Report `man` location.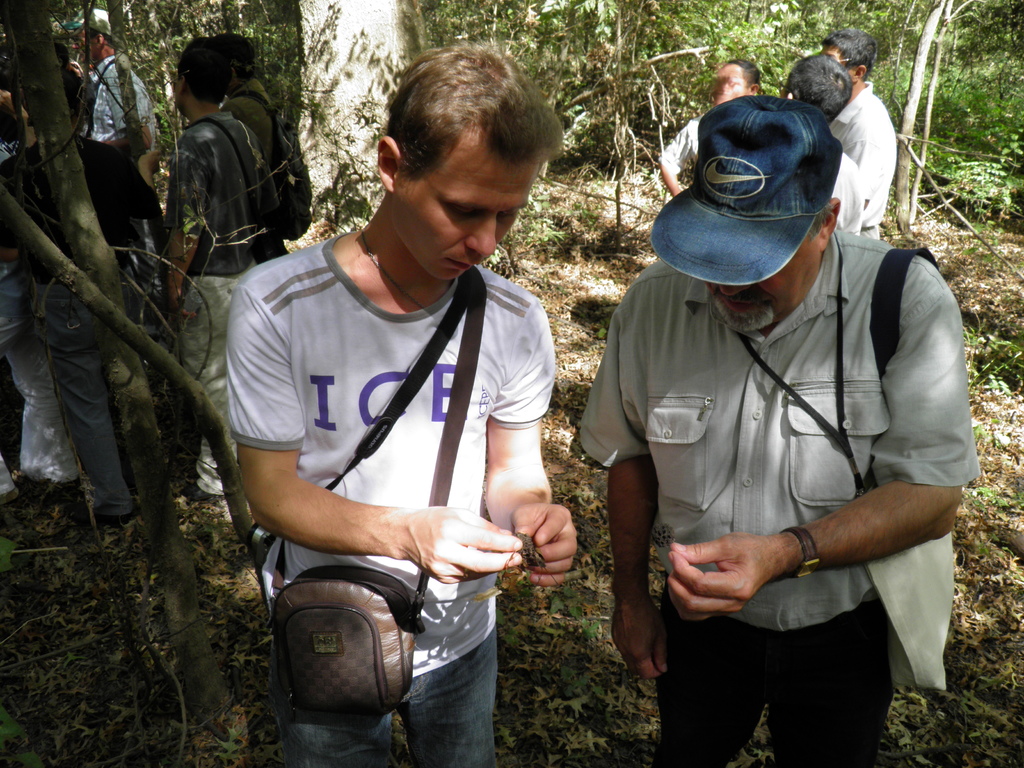
Report: x1=580 y1=70 x2=977 y2=767.
